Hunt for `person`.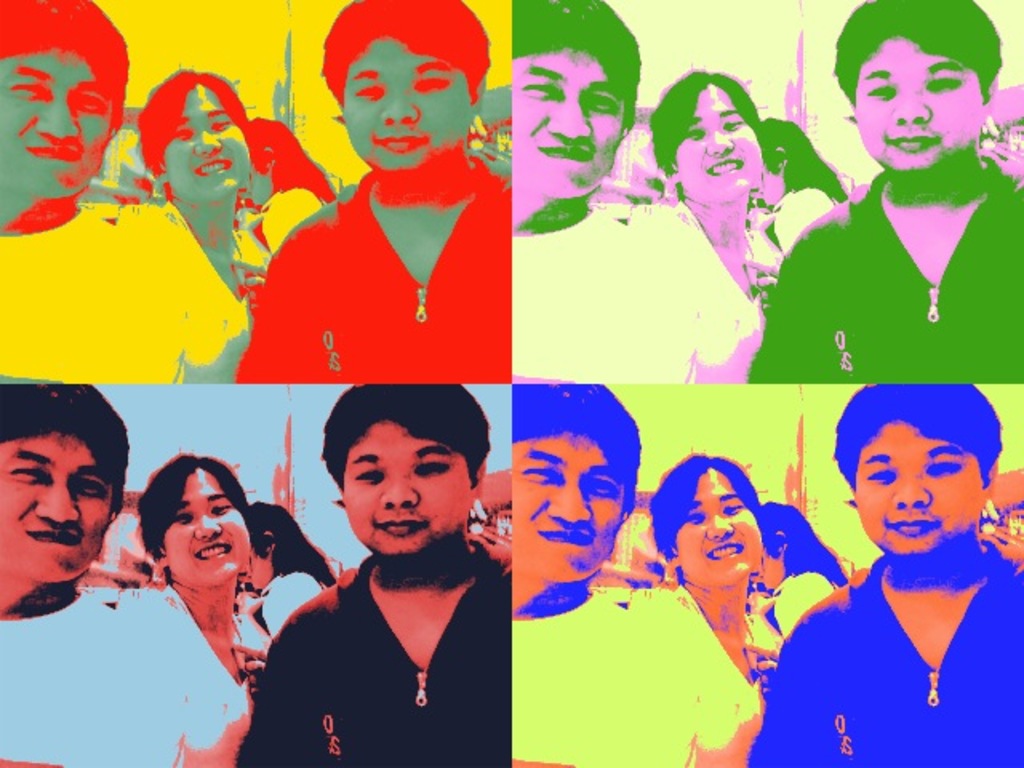
Hunted down at bbox=[749, 99, 862, 259].
